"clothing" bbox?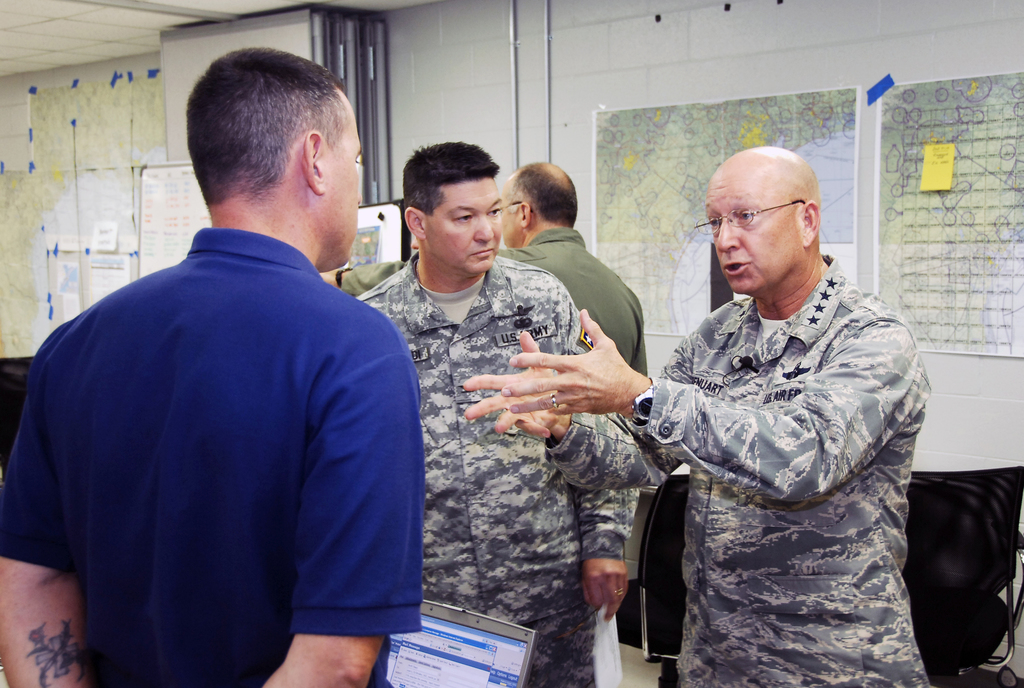
<bbox>343, 260, 634, 687</bbox>
